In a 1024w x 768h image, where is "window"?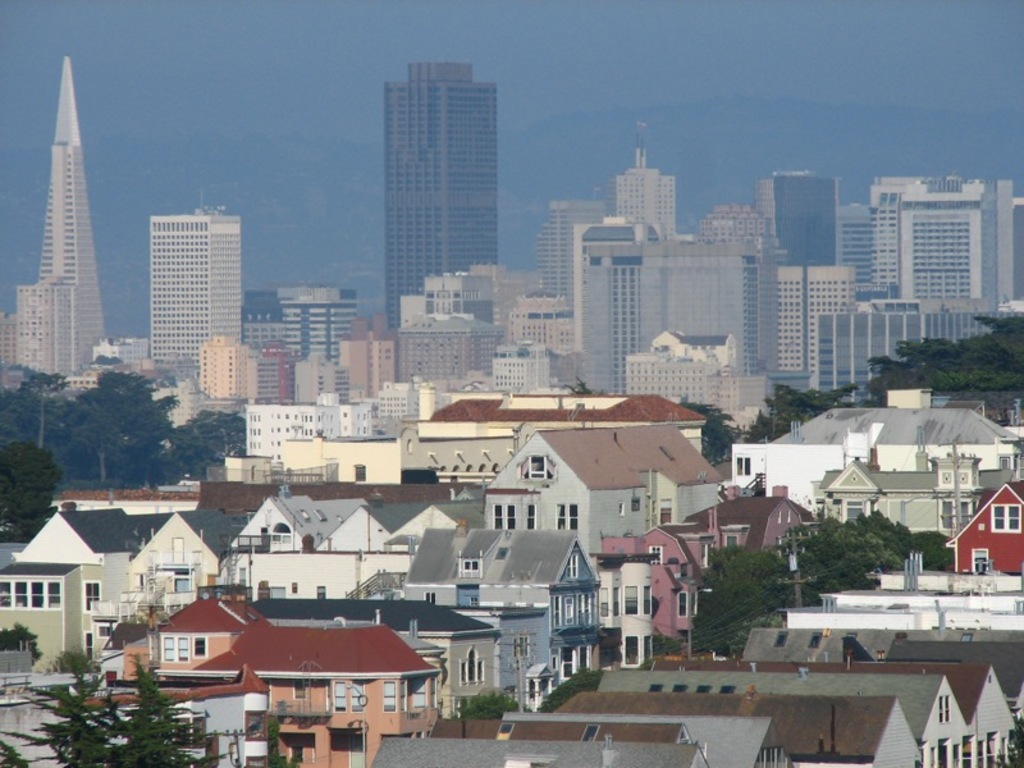
x1=978 y1=742 x2=997 y2=765.
